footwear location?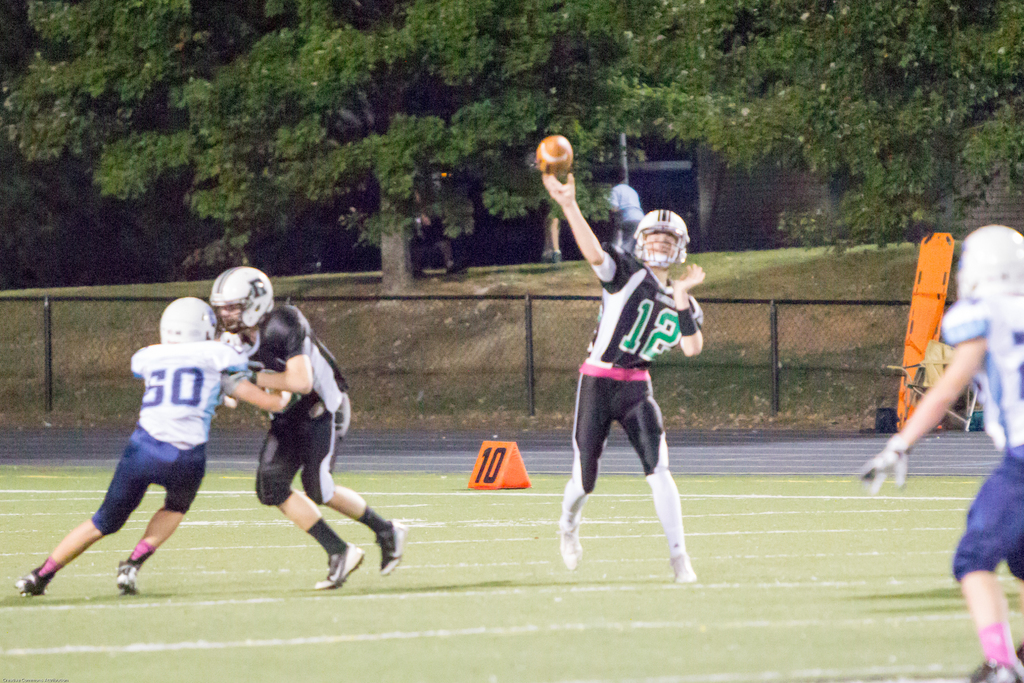
(117, 553, 140, 598)
